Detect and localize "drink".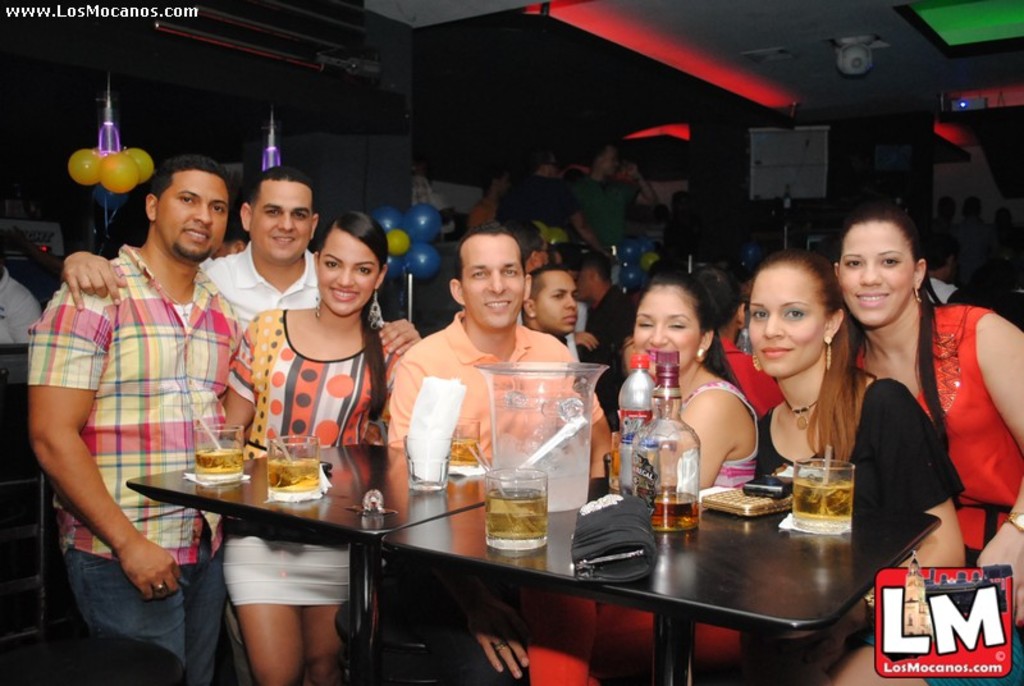
Localized at [left=490, top=493, right=547, bottom=540].
